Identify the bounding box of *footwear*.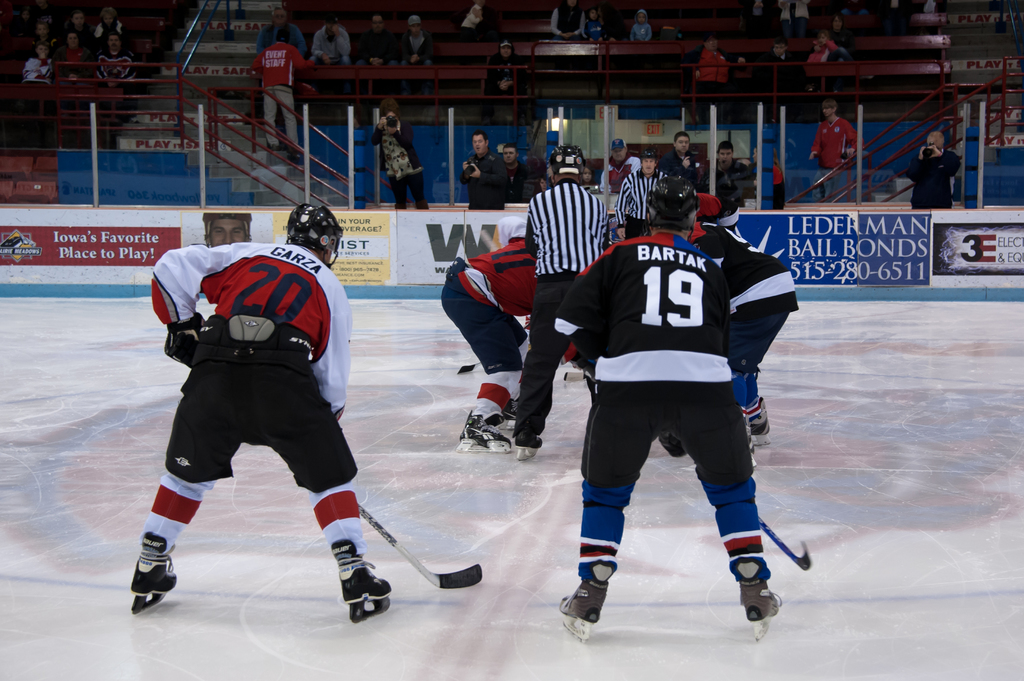
552,576,613,629.
